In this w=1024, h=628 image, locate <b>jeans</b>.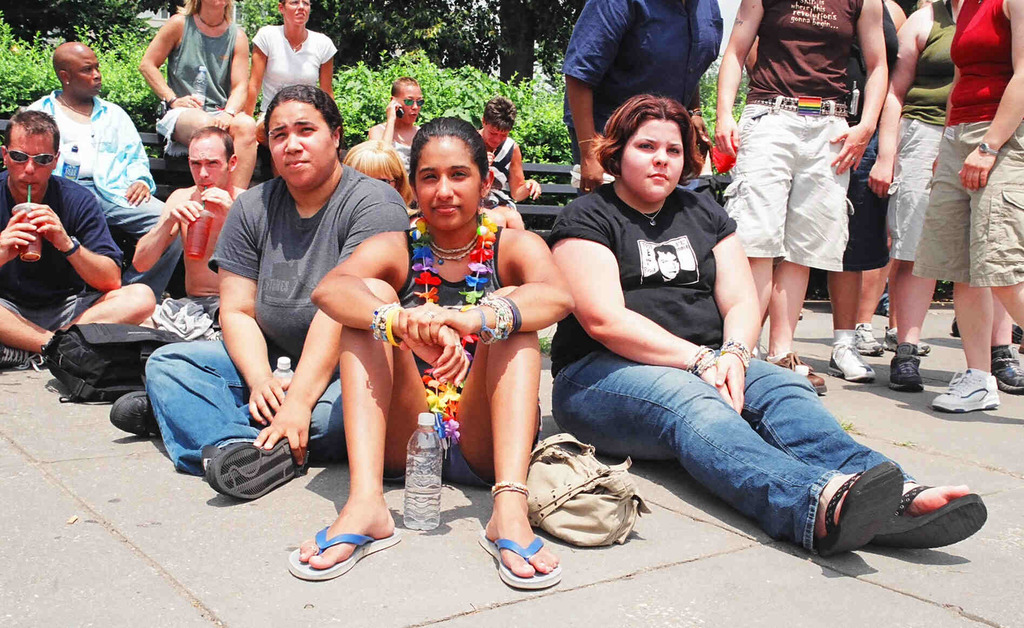
Bounding box: bbox(153, 107, 194, 163).
